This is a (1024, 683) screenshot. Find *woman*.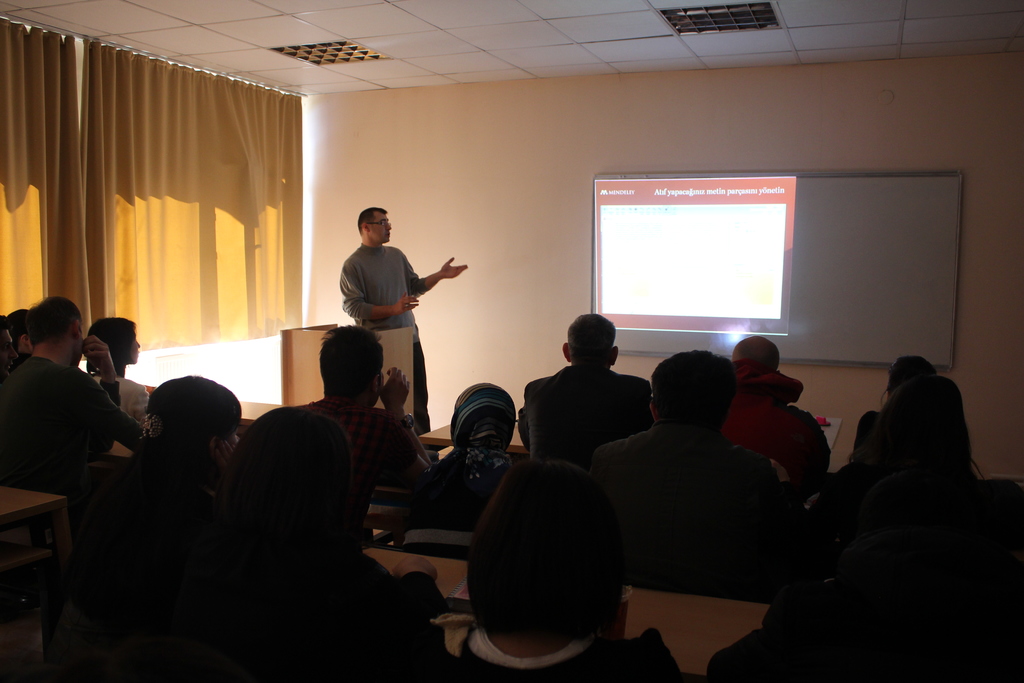
Bounding box: <bbox>83, 317, 150, 441</bbox>.
